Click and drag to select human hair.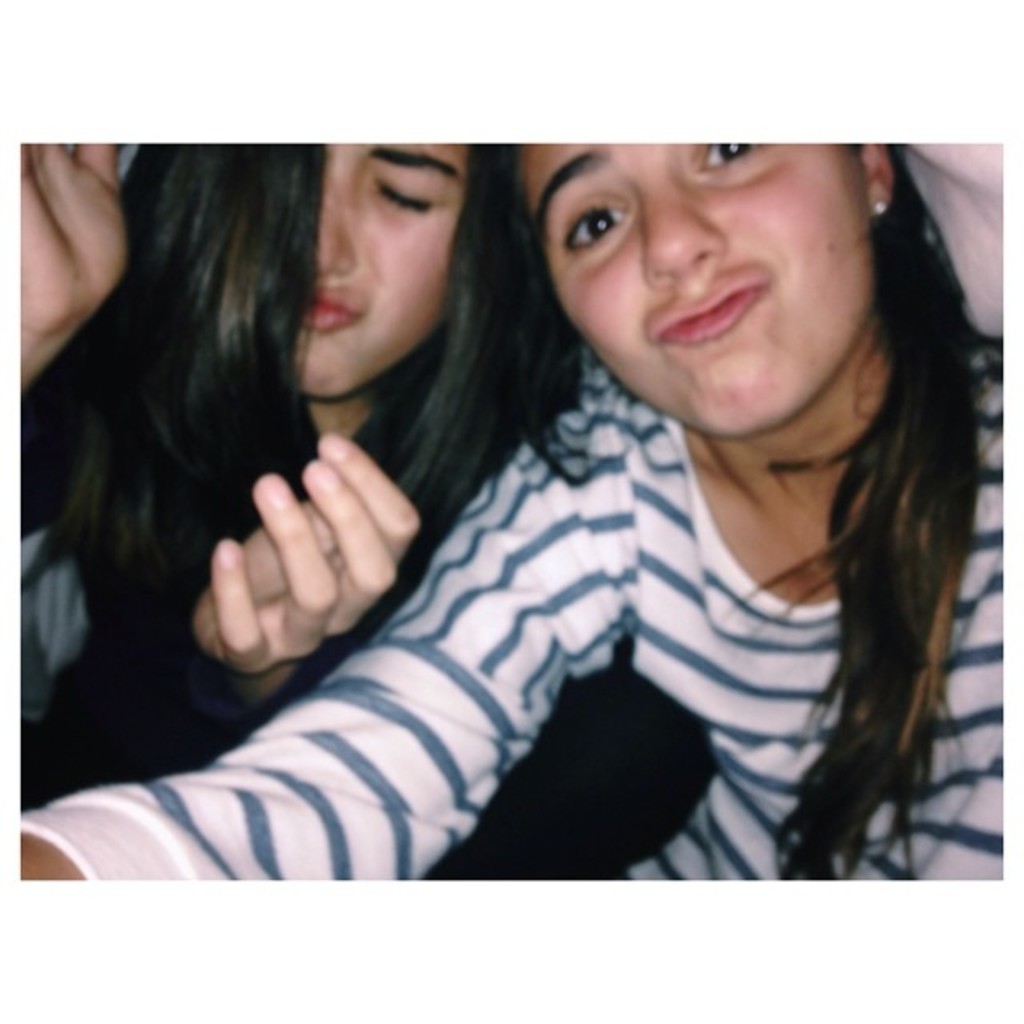
Selection: [70,128,560,688].
